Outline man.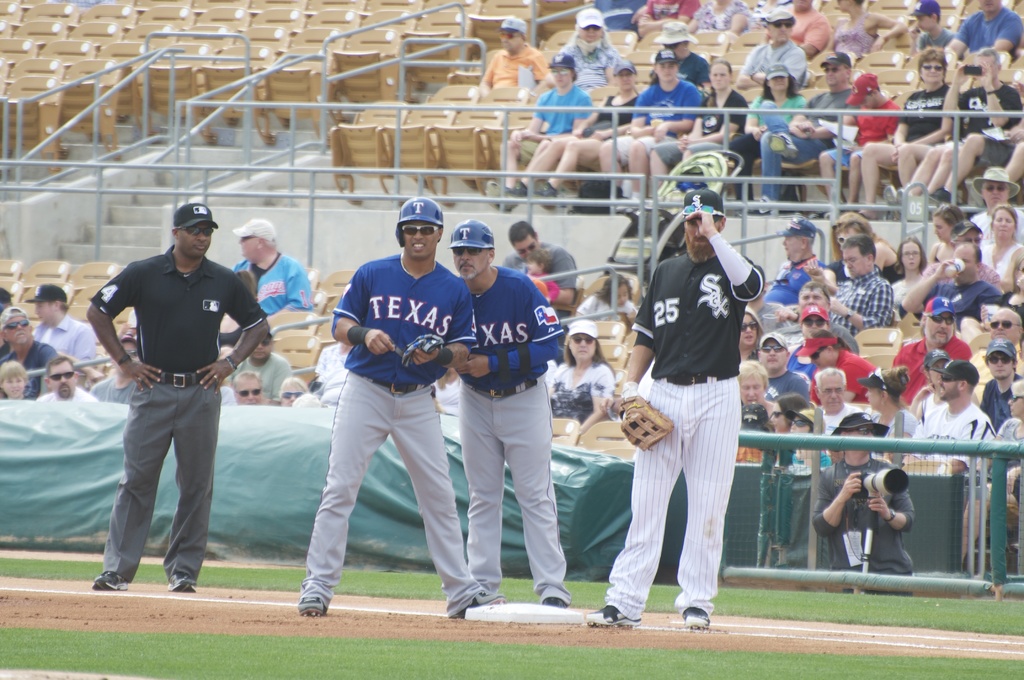
Outline: rect(758, 216, 832, 309).
